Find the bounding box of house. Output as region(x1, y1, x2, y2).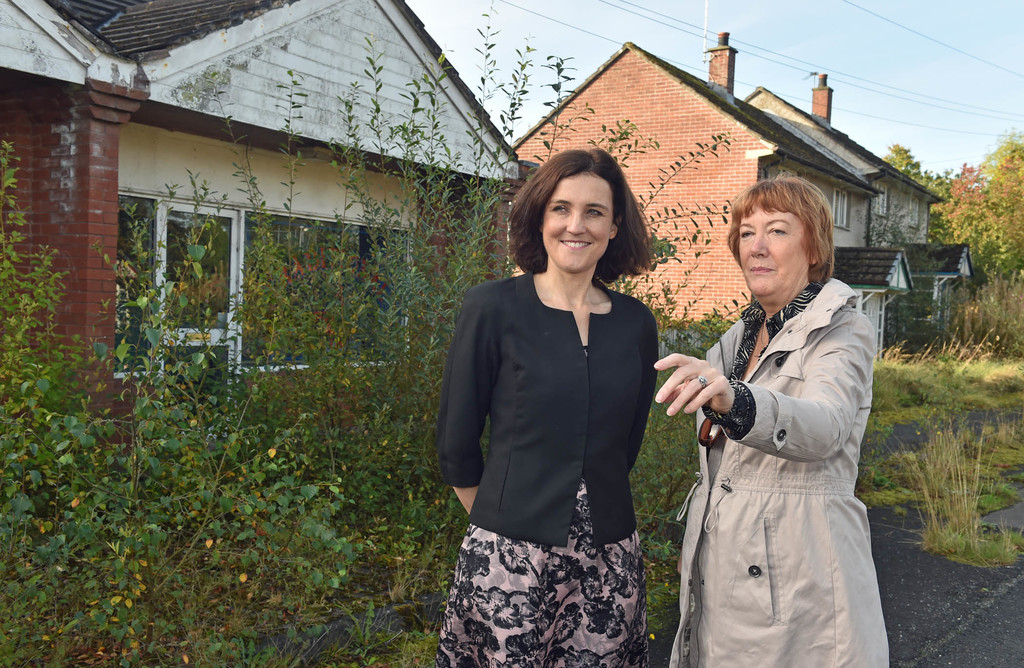
region(744, 90, 947, 286).
